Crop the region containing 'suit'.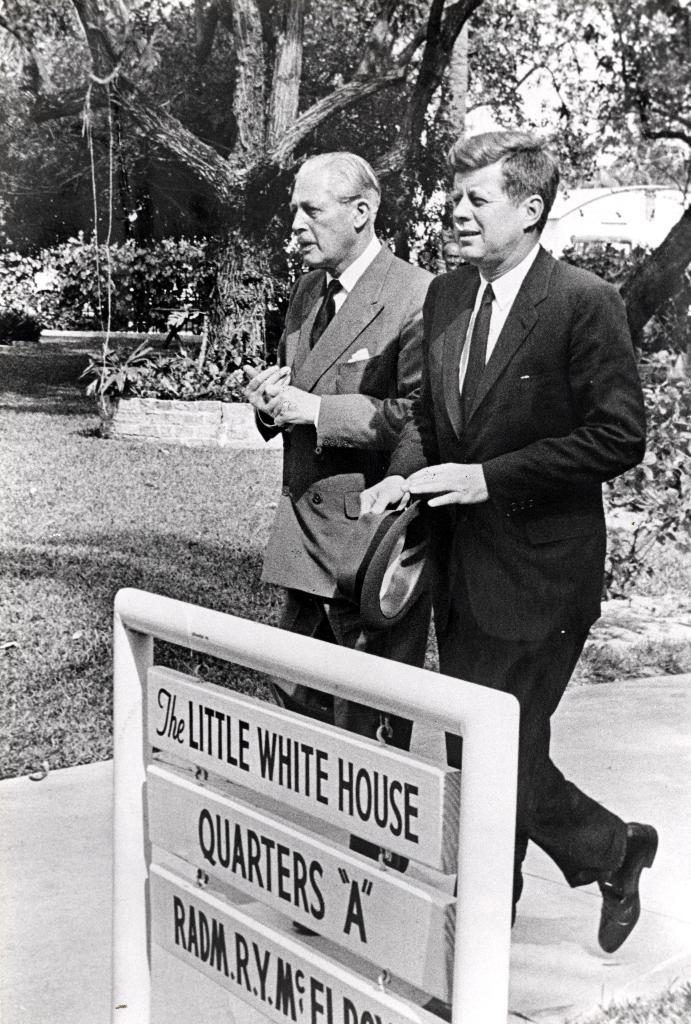
Crop region: <box>257,247,446,874</box>.
